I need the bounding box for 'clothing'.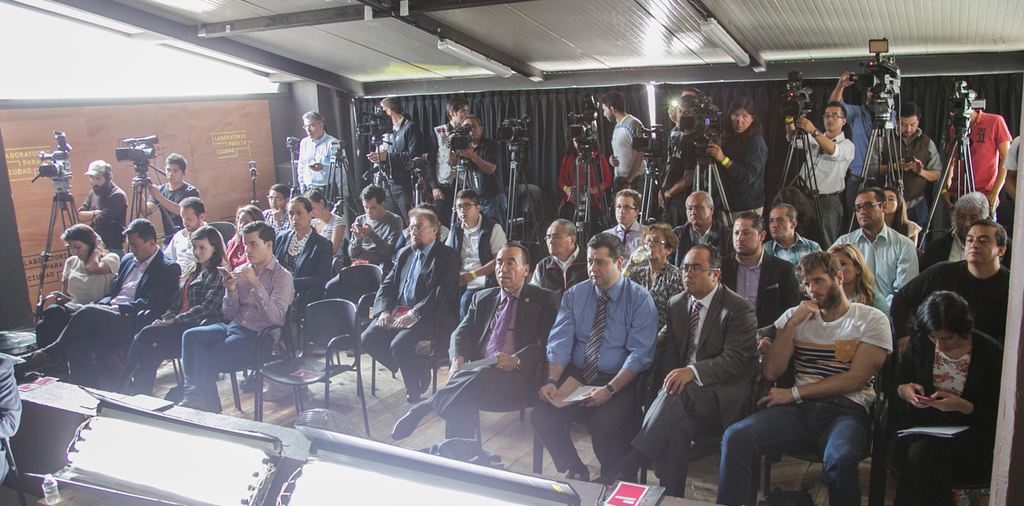
Here it is: [310, 210, 347, 261].
